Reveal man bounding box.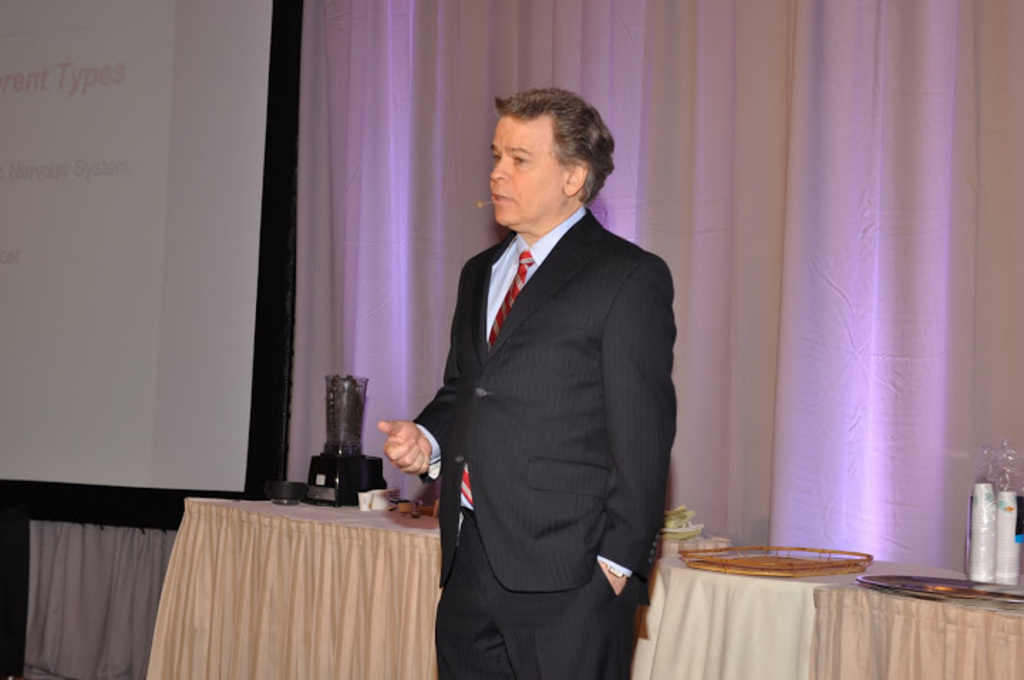
Revealed: box(408, 81, 687, 646).
